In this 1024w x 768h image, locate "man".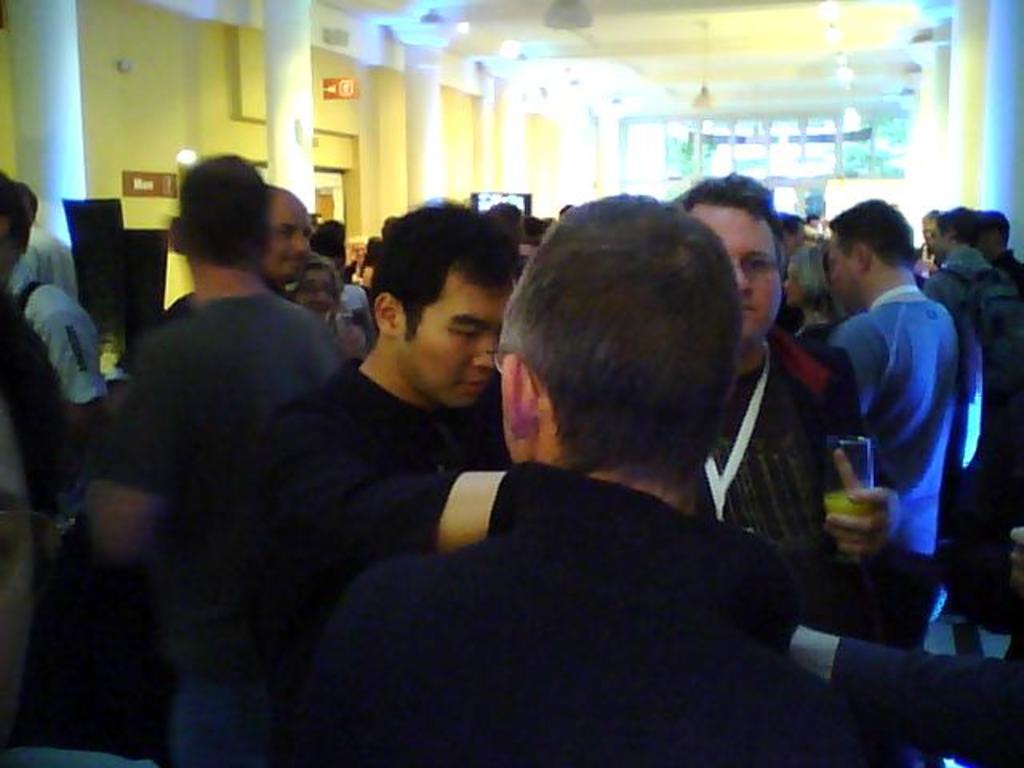
Bounding box: bbox=(678, 170, 829, 630).
